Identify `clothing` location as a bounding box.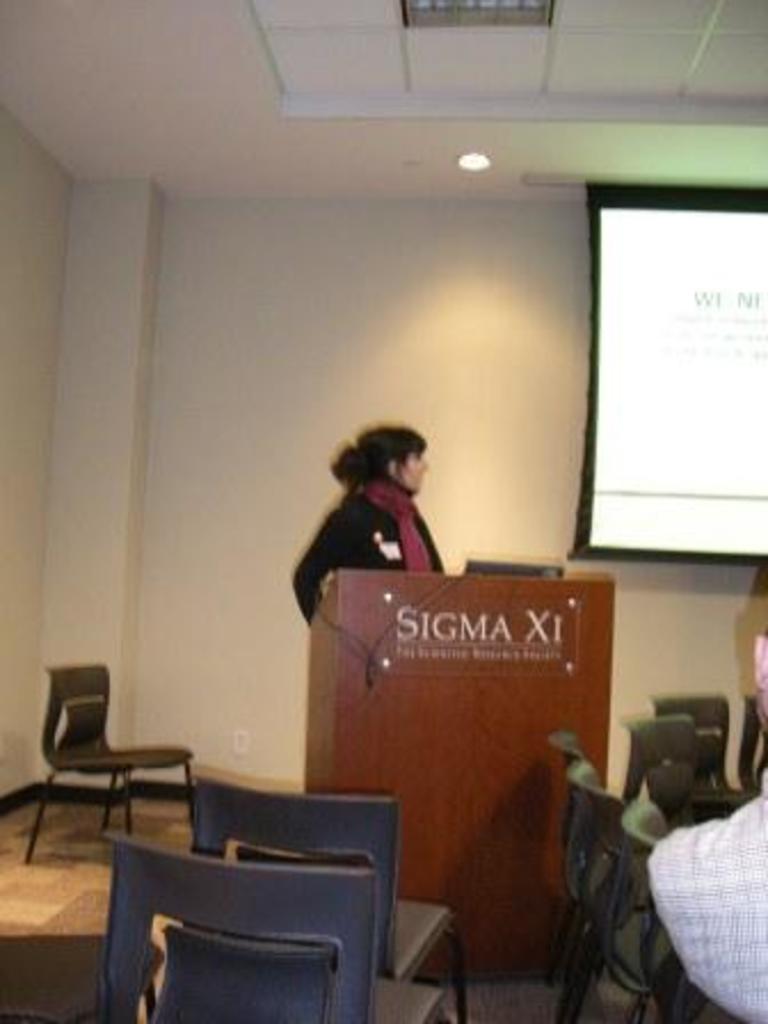
645:754:766:1022.
